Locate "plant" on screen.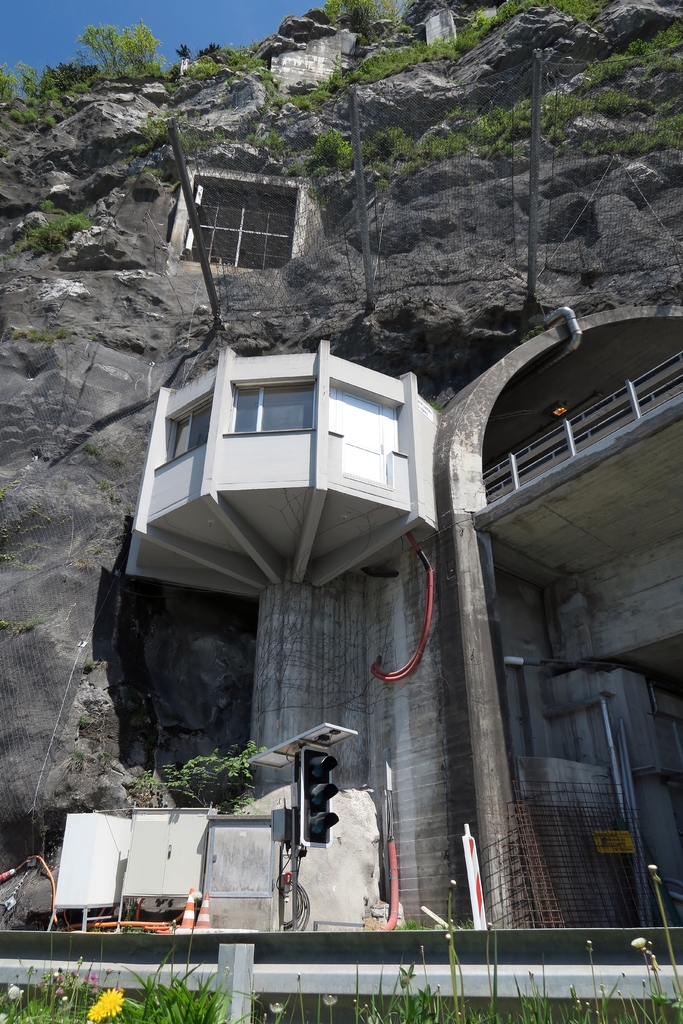
On screen at region(0, 477, 73, 571).
